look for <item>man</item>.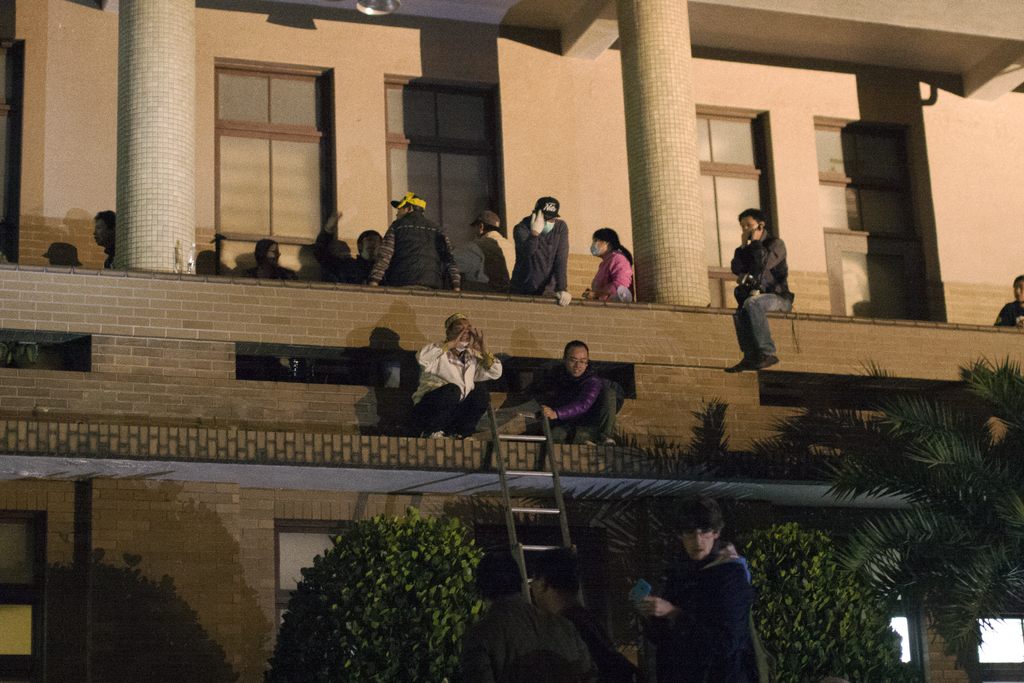
Found: left=528, top=552, right=638, bottom=682.
